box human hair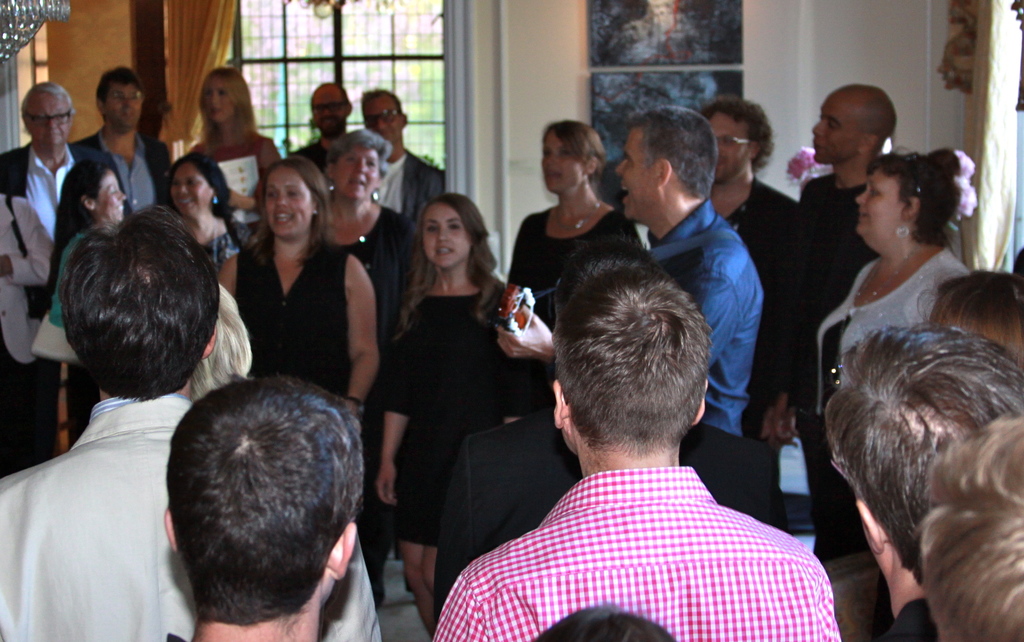
(x1=702, y1=93, x2=776, y2=174)
